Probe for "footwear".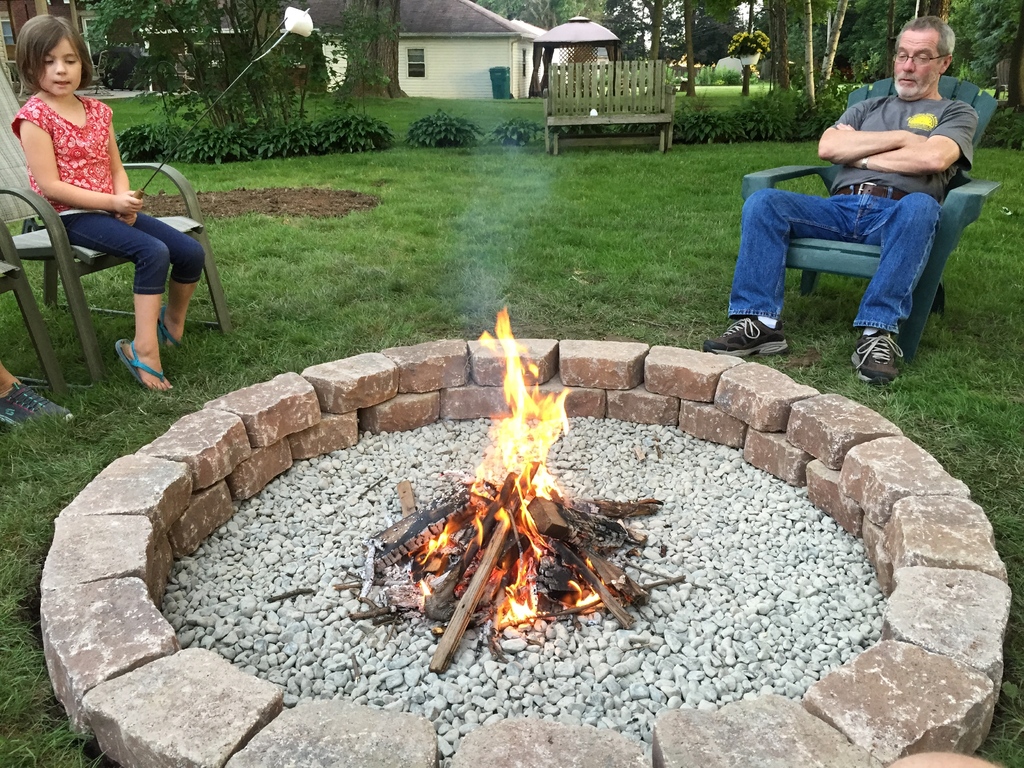
Probe result: [158,317,178,344].
